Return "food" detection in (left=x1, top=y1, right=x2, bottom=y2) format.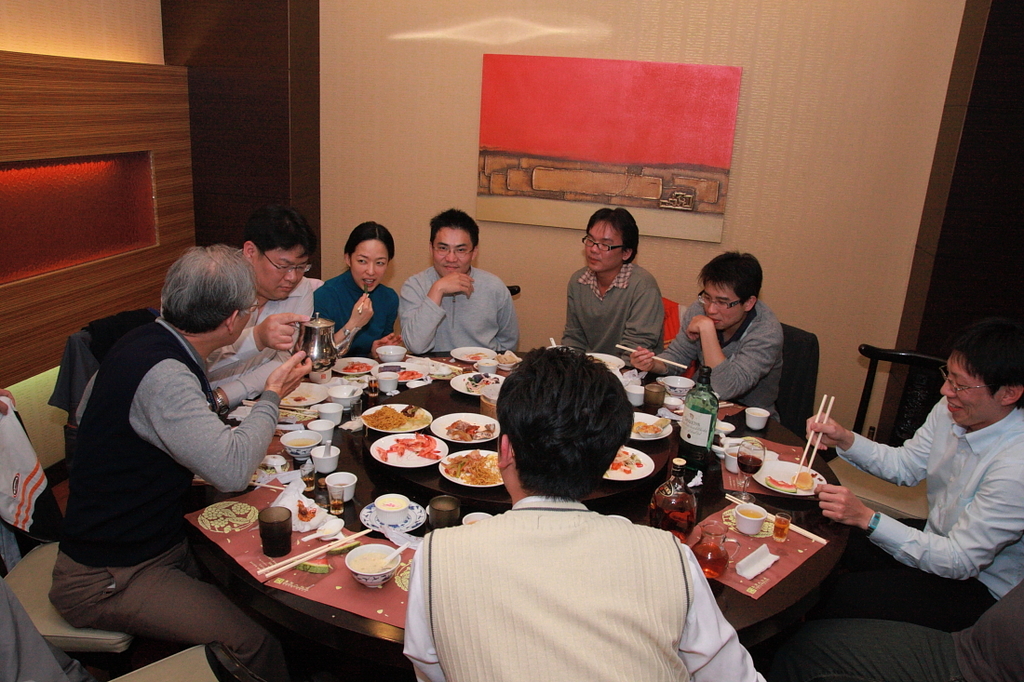
(left=295, top=500, right=317, bottom=526).
